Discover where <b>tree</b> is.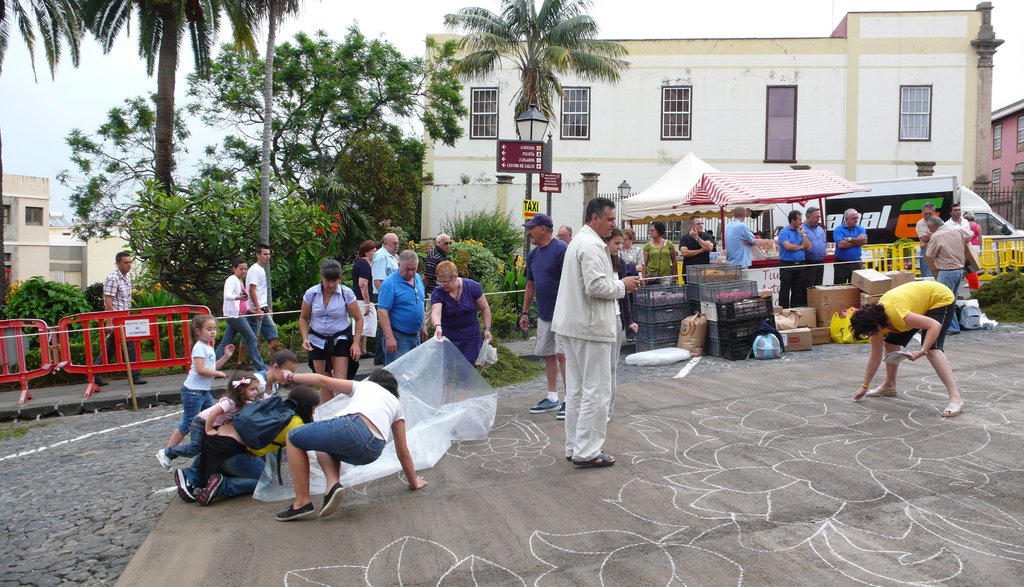
Discovered at box(57, 78, 272, 349).
